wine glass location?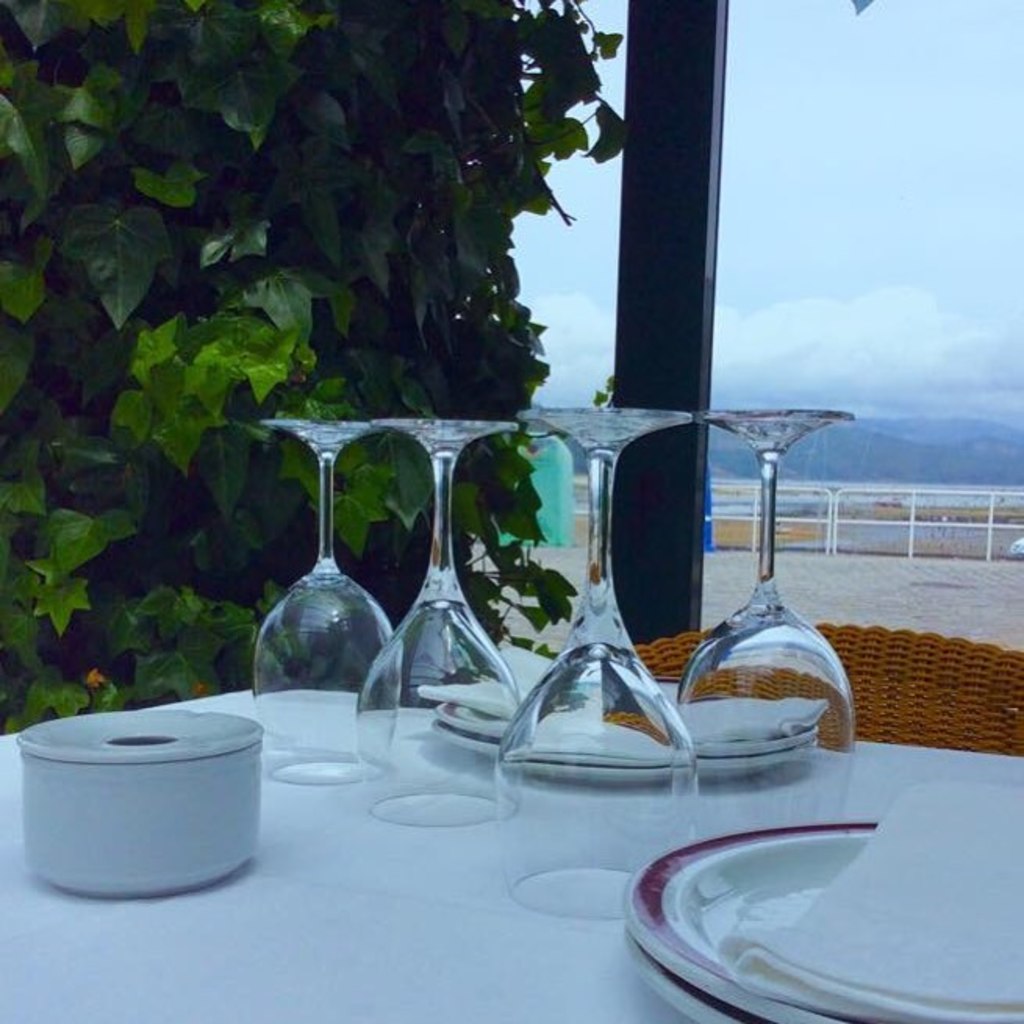
locate(255, 419, 405, 785)
